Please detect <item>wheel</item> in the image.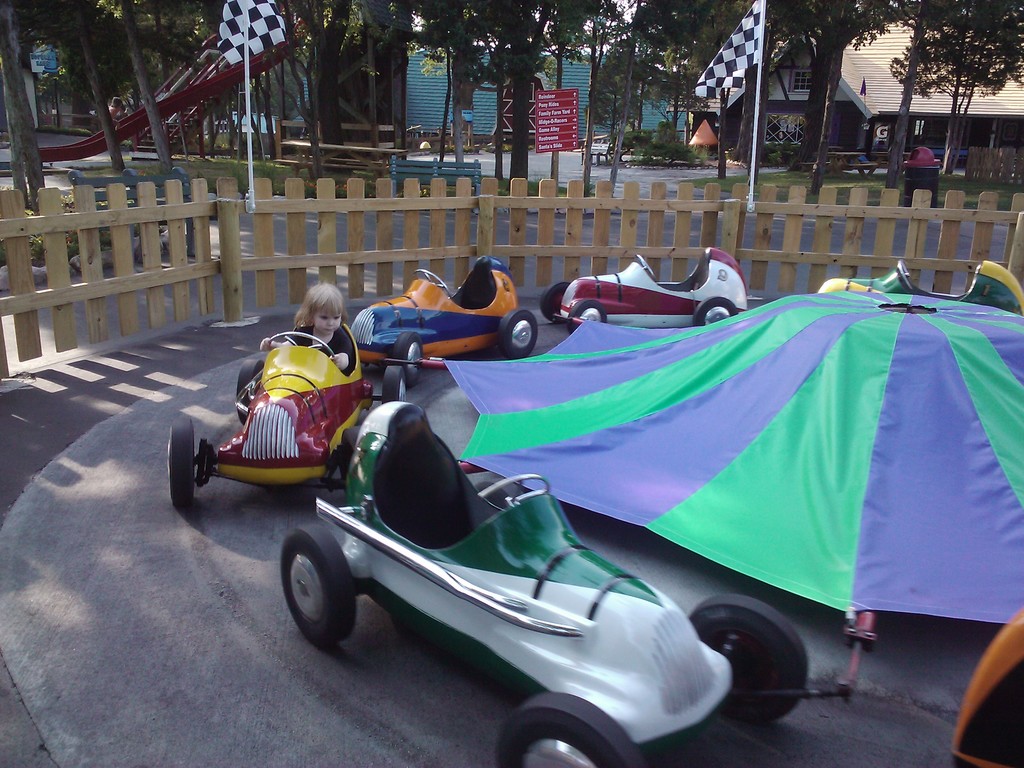
pyautogui.locateOnScreen(693, 296, 737, 326).
